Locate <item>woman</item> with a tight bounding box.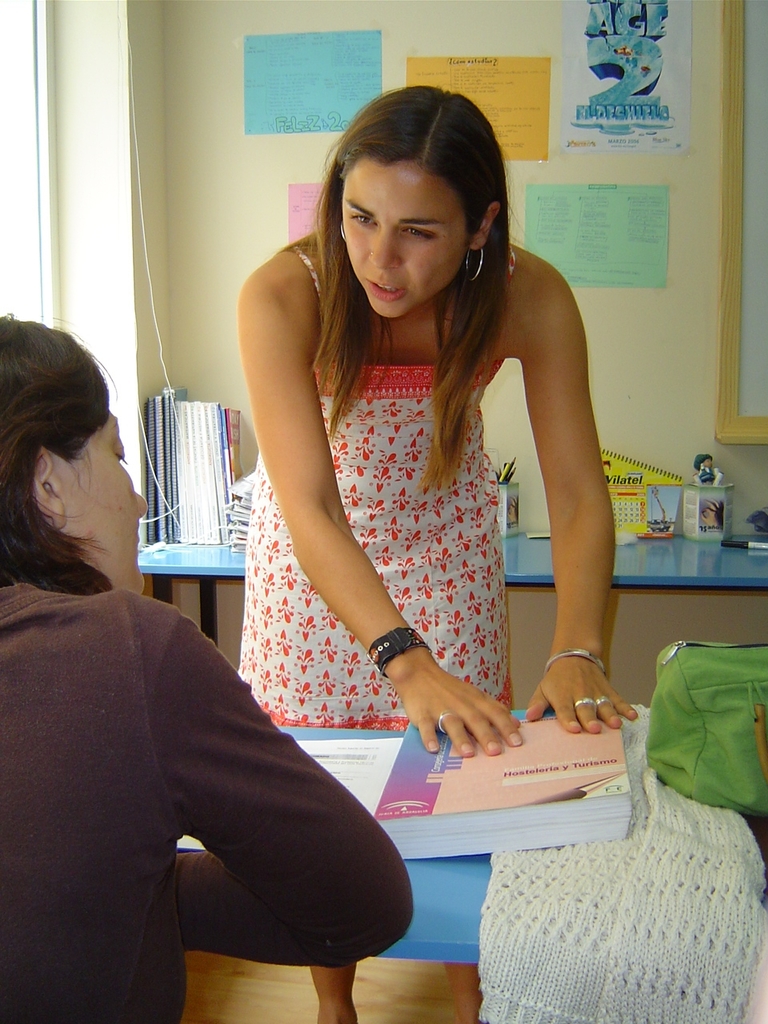
234/81/639/1023.
